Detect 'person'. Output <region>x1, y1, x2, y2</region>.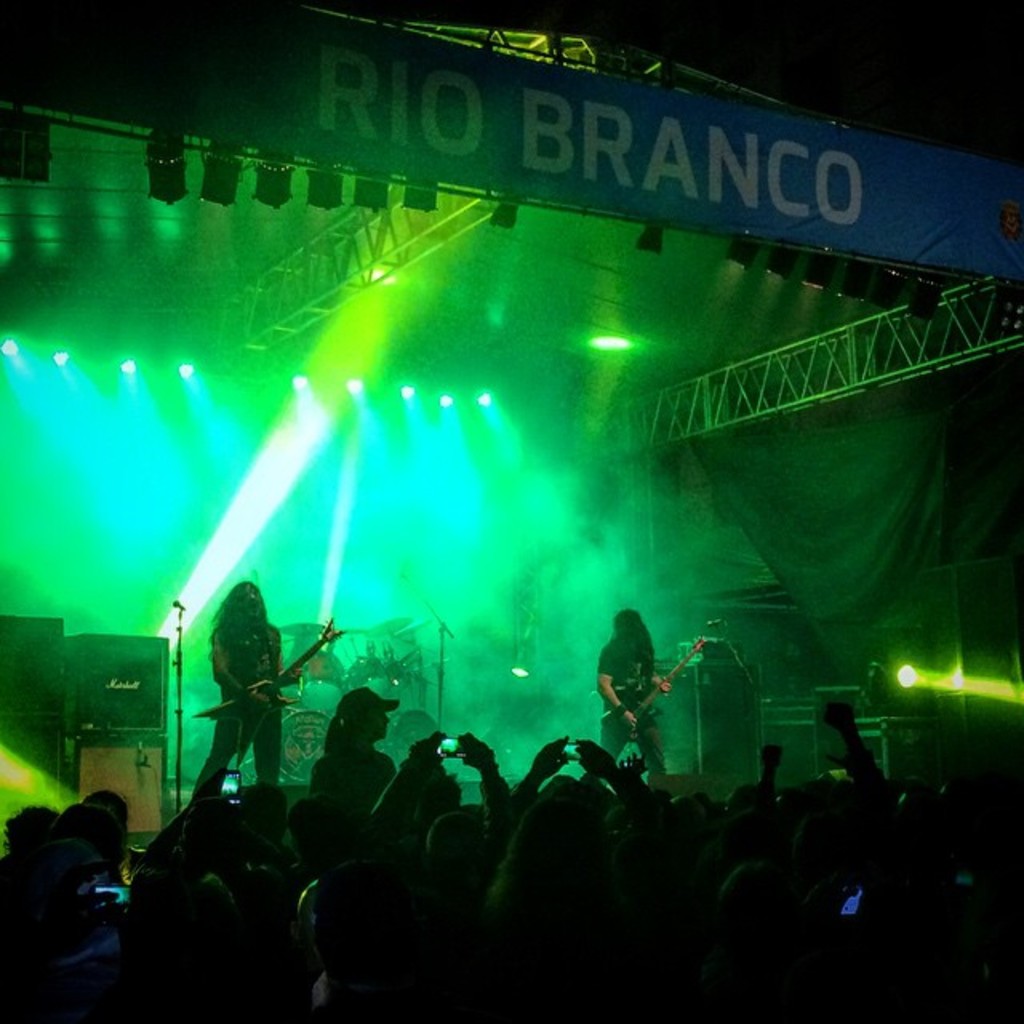
<region>485, 733, 603, 934</region>.
